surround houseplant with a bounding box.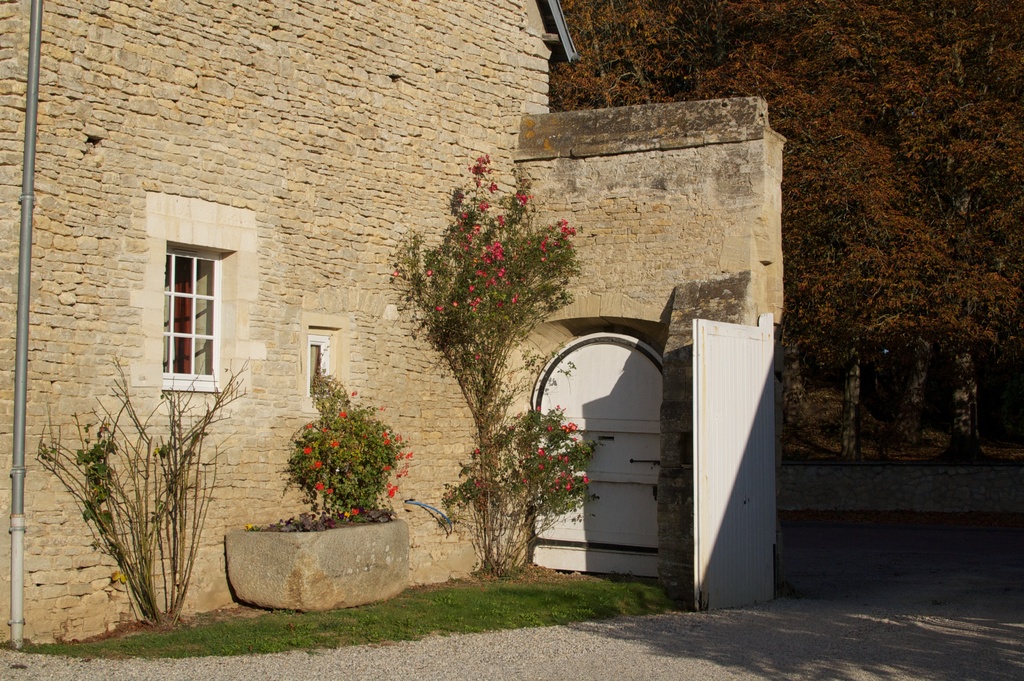
Rect(218, 374, 435, 616).
